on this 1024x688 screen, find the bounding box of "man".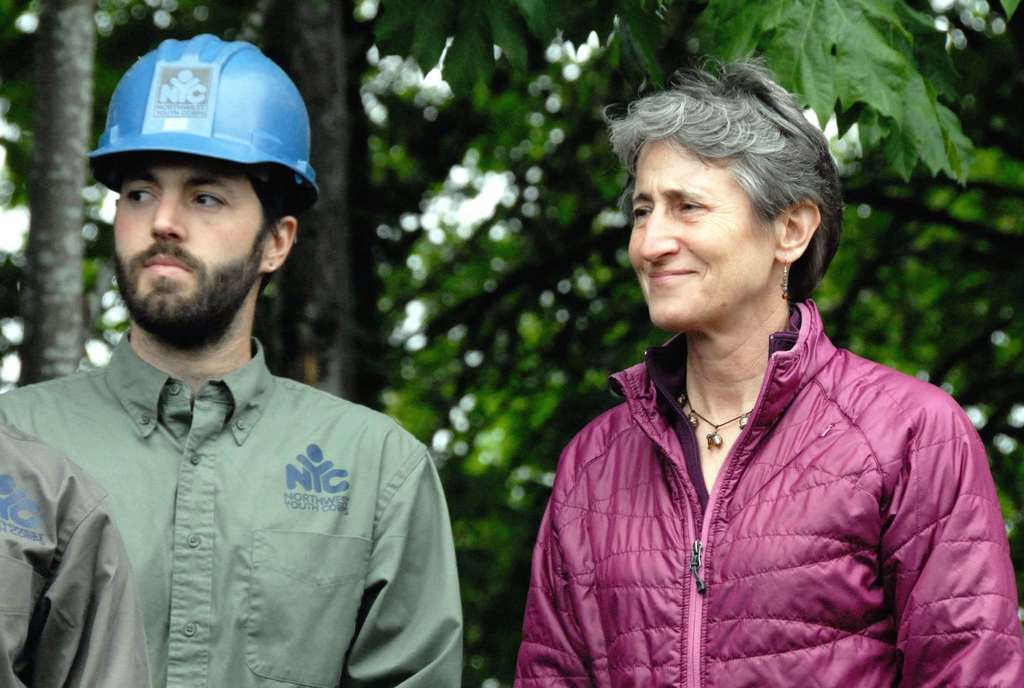
Bounding box: <bbox>13, 50, 463, 686</bbox>.
